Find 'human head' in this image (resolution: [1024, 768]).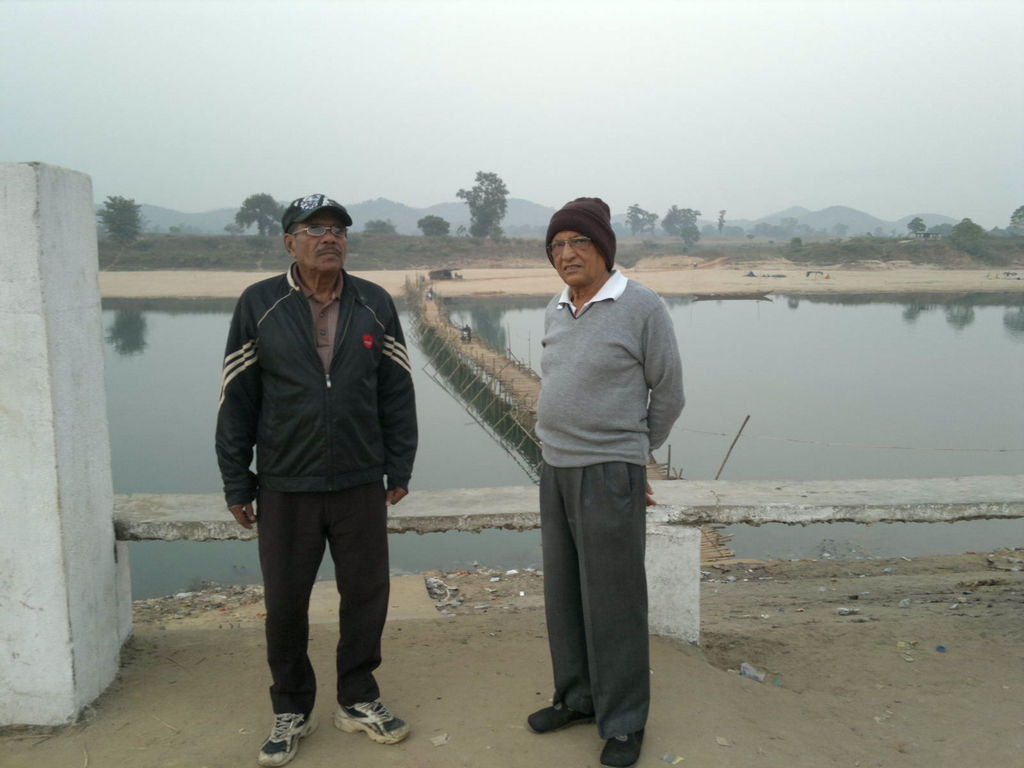
bbox=[284, 192, 345, 275].
